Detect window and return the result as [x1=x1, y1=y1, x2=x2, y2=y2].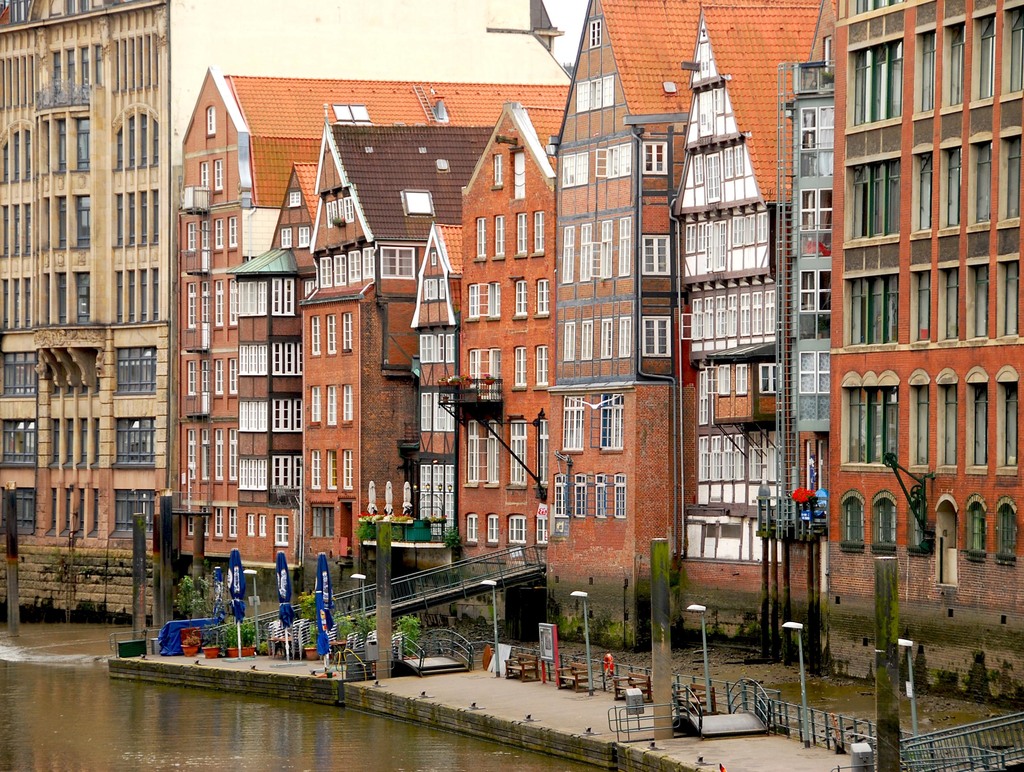
[x1=796, y1=195, x2=833, y2=257].
